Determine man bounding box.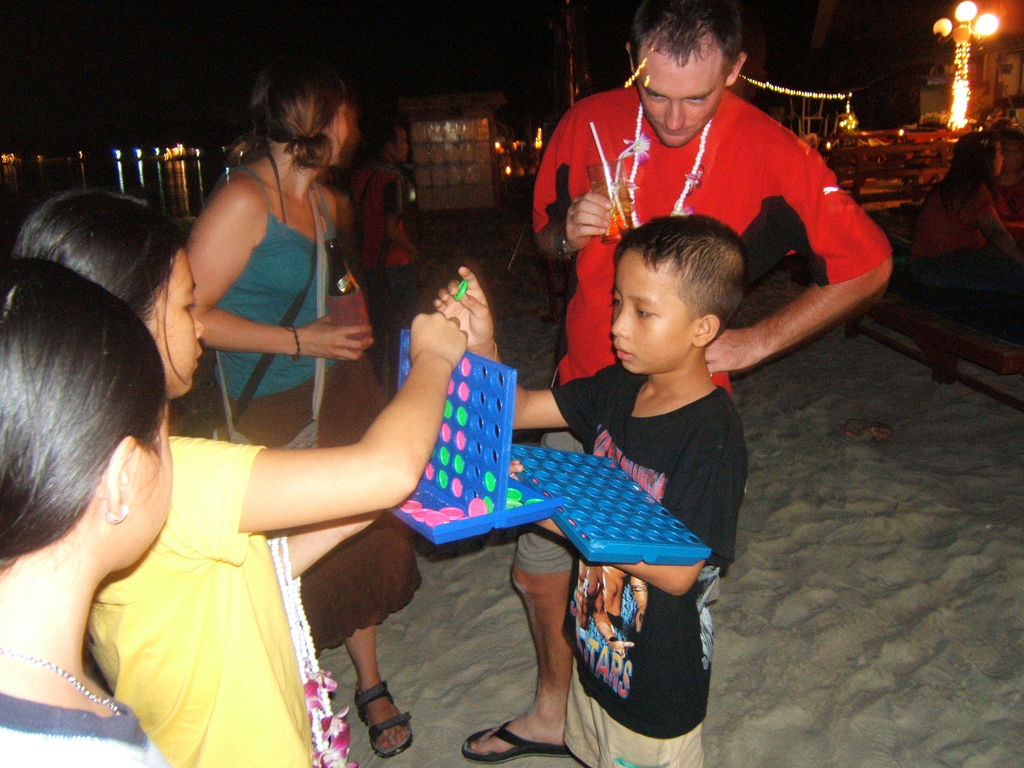
Determined: (459, 0, 894, 765).
